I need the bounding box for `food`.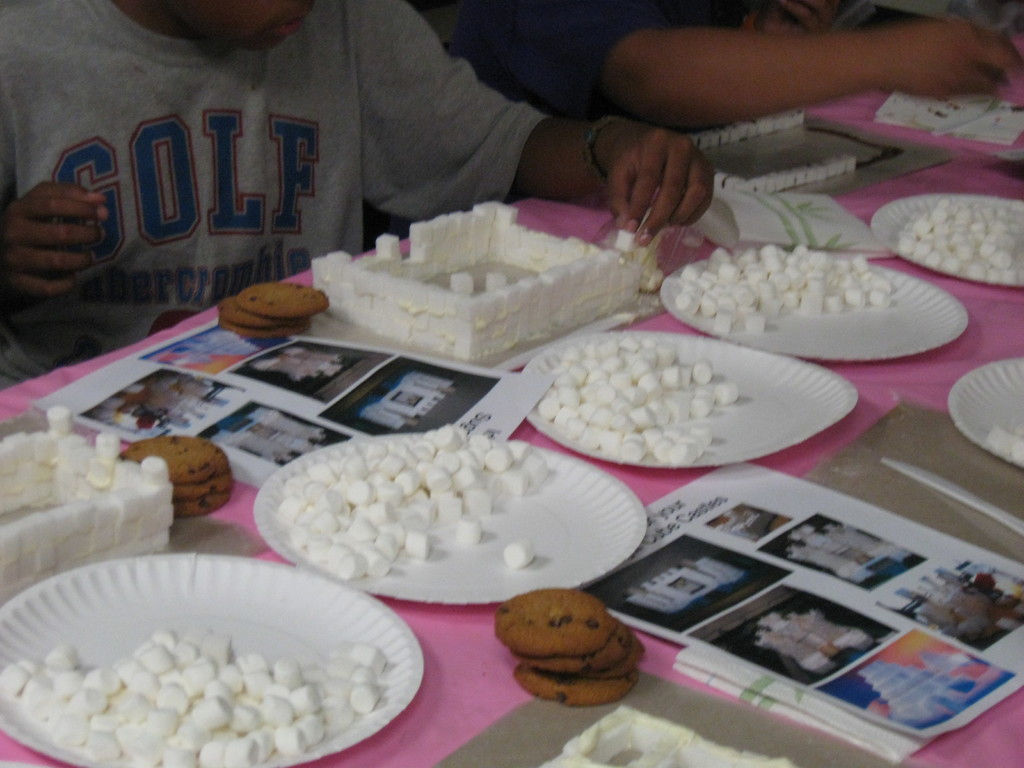
Here it is: left=532, top=620, right=634, bottom=677.
